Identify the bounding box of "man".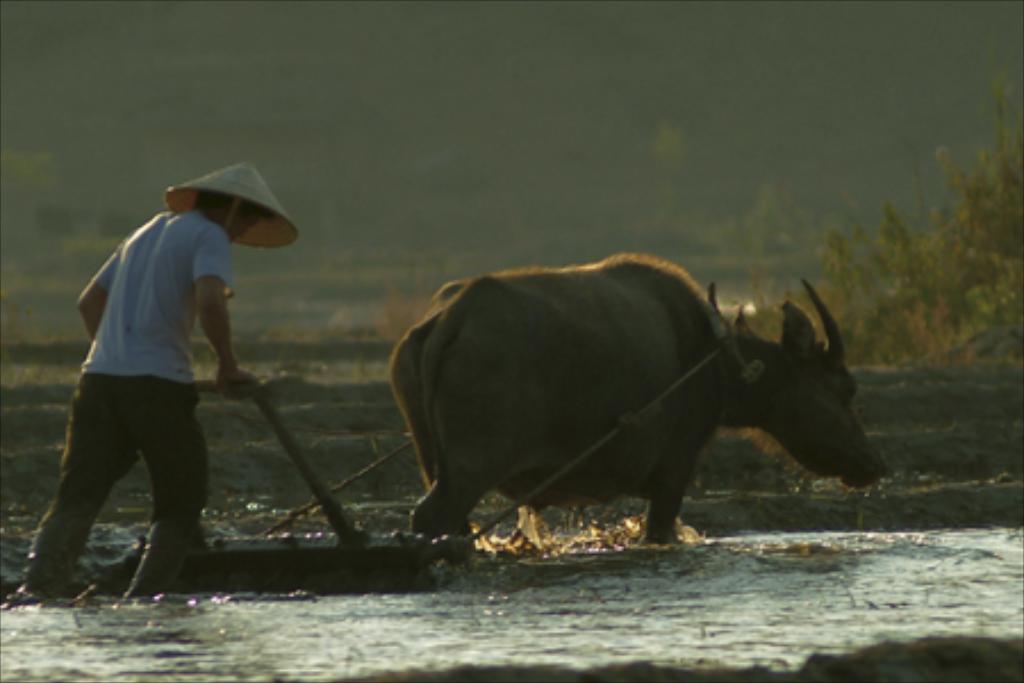
rect(27, 153, 282, 622).
